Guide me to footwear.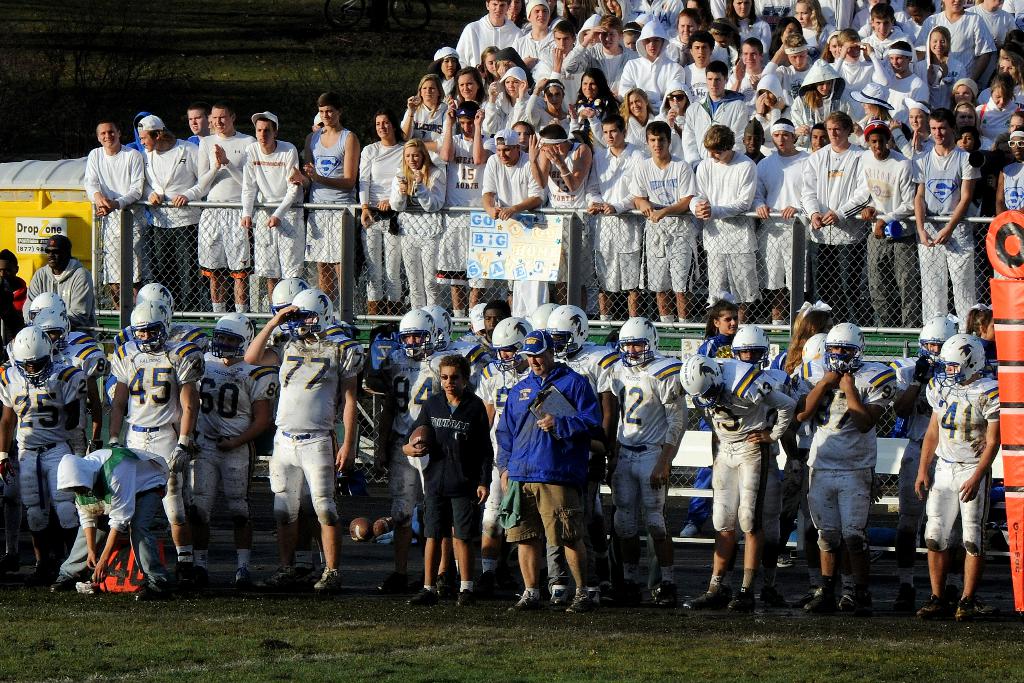
Guidance: <bbox>838, 593, 872, 615</bbox>.
